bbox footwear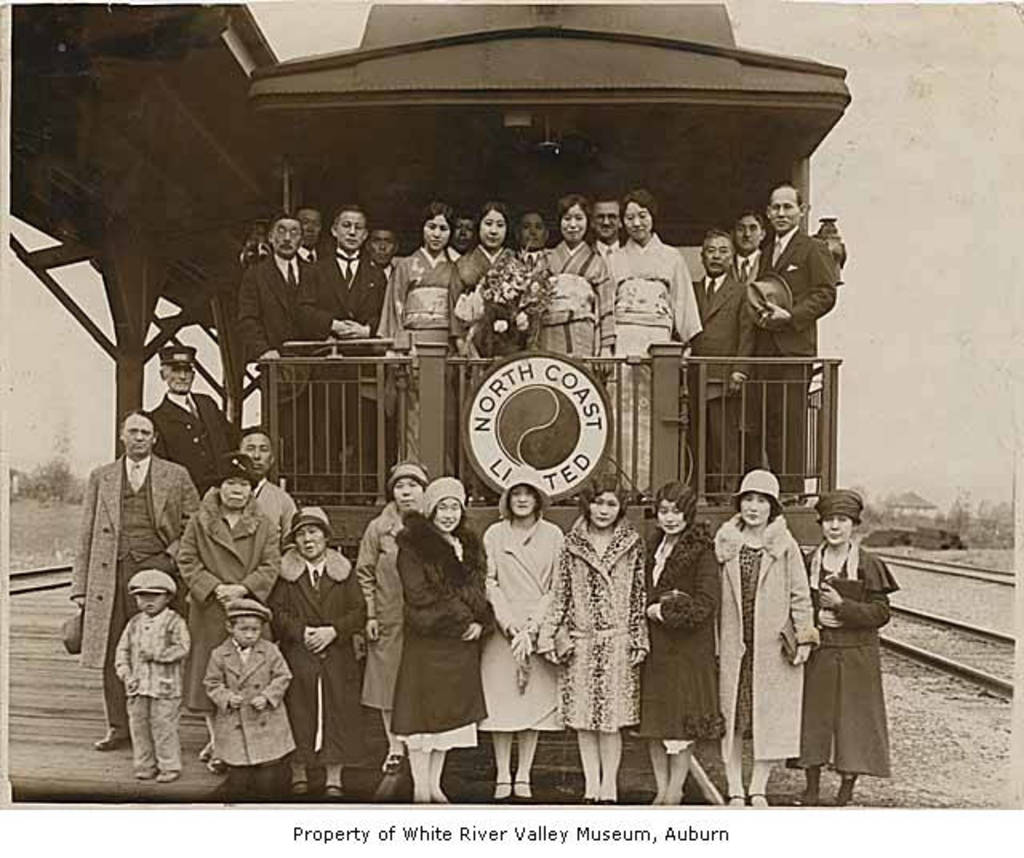
{"x1": 157, "y1": 767, "x2": 179, "y2": 783}
